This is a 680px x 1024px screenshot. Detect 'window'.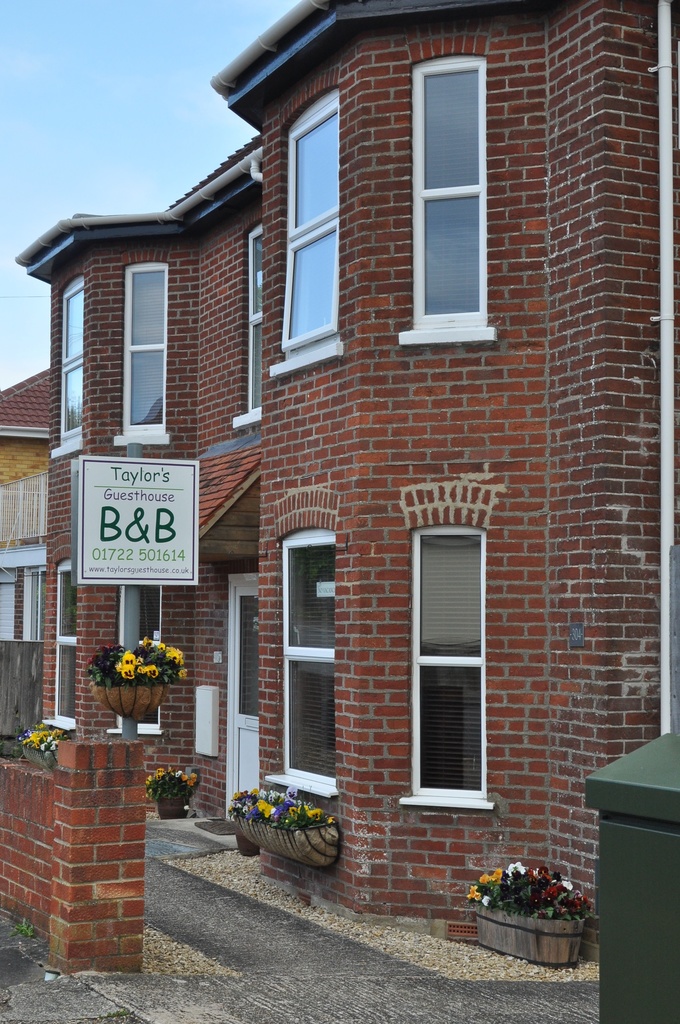
bbox=(245, 221, 270, 417).
